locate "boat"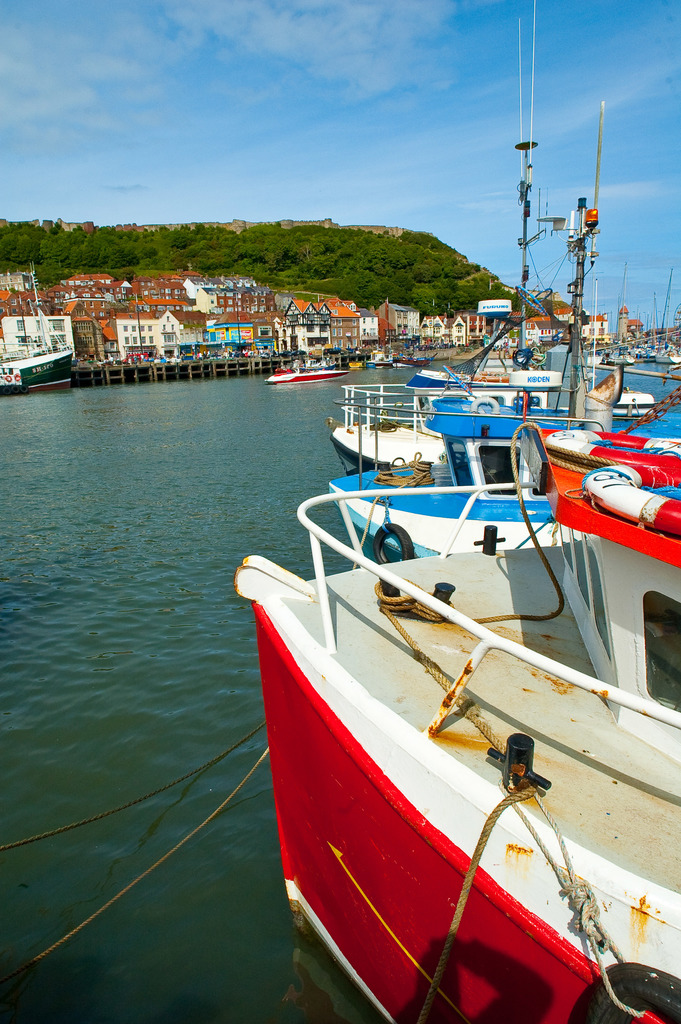
(left=370, top=351, right=384, bottom=367)
